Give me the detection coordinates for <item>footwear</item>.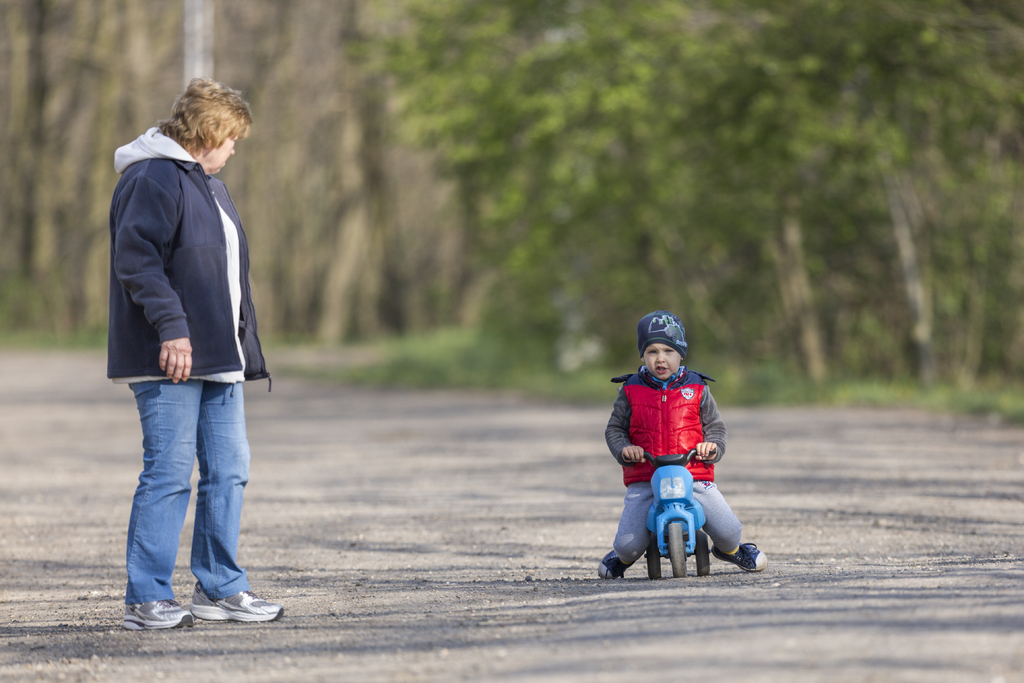
left=189, top=585, right=280, bottom=618.
